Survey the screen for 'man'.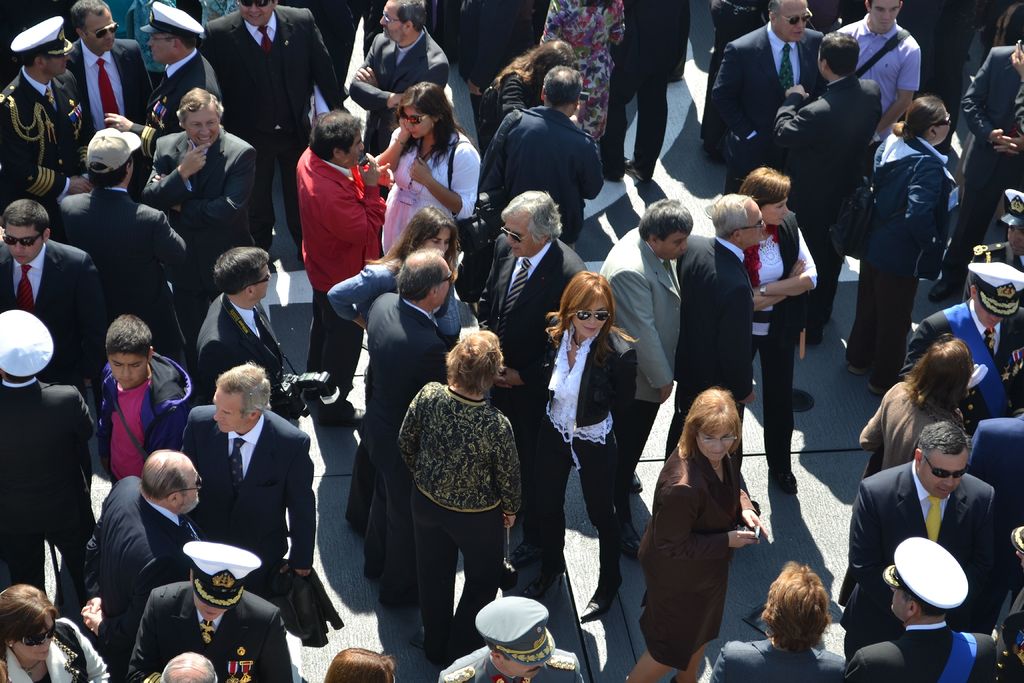
Survey found: box=[4, 317, 103, 586].
